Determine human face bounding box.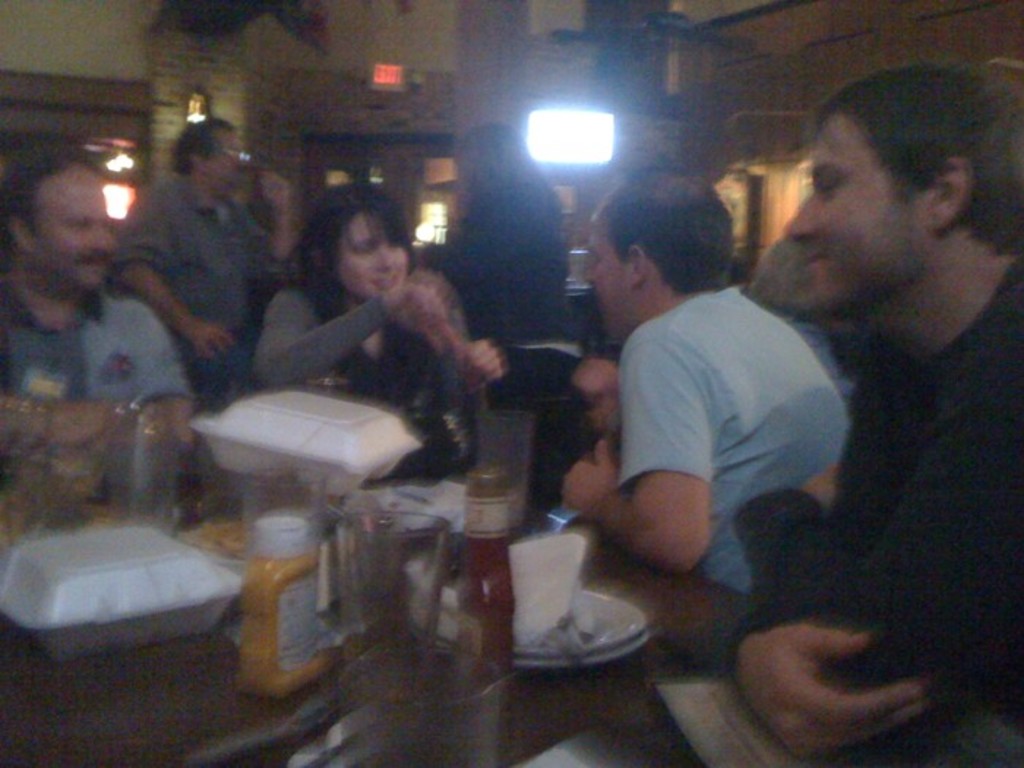
Determined: BBox(212, 129, 240, 183).
